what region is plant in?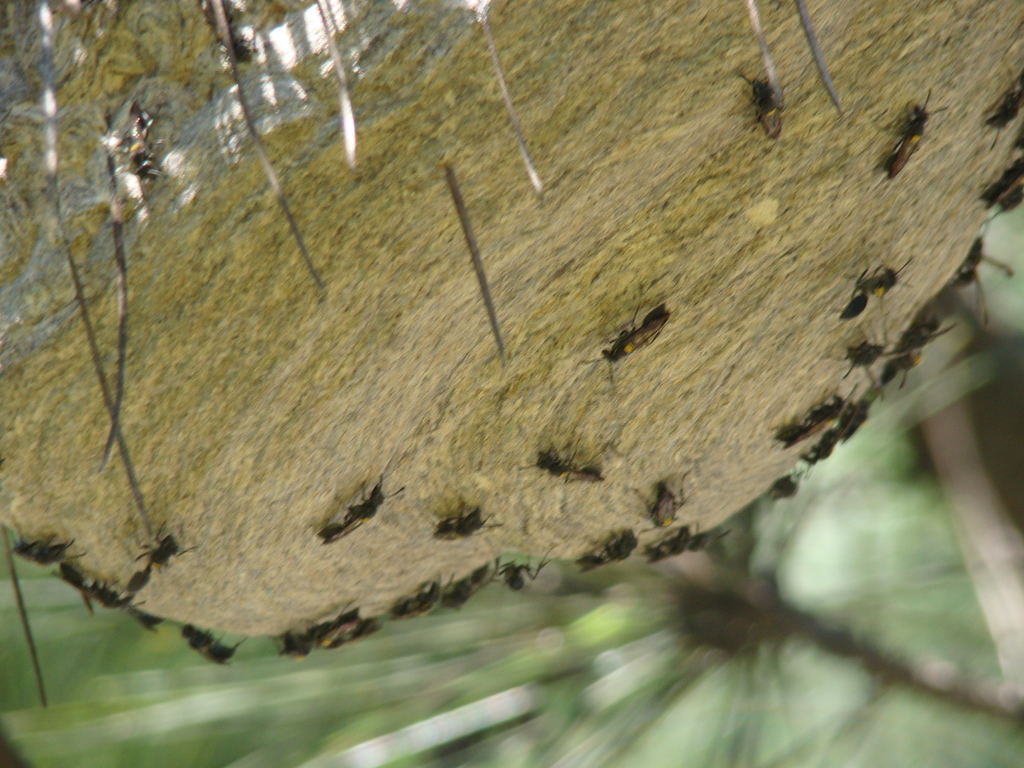
<bbox>0, 0, 1023, 767</bbox>.
